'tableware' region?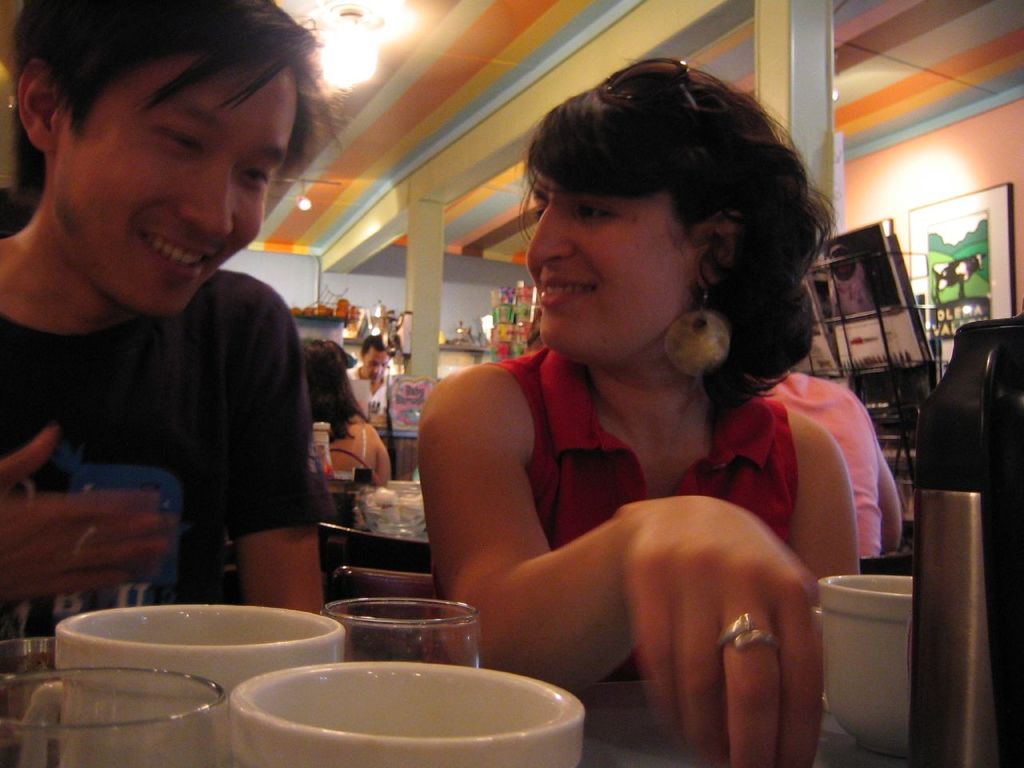
{"left": 18, "top": 599, "right": 345, "bottom": 767}
